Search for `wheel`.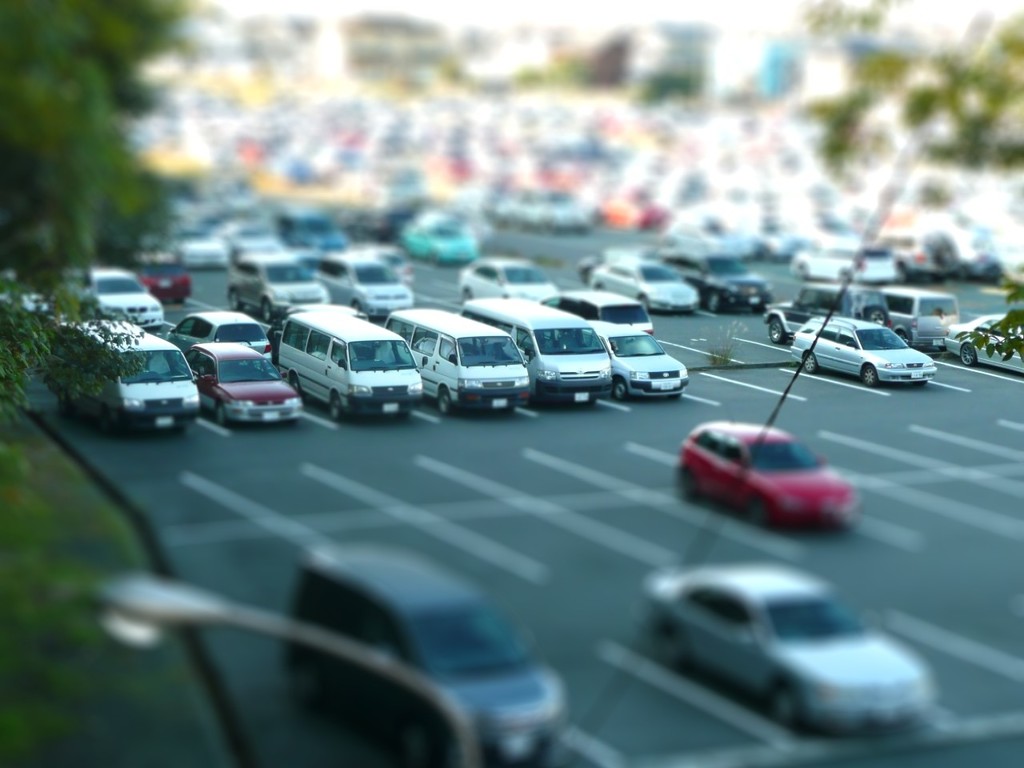
Found at bbox=[865, 370, 877, 386].
